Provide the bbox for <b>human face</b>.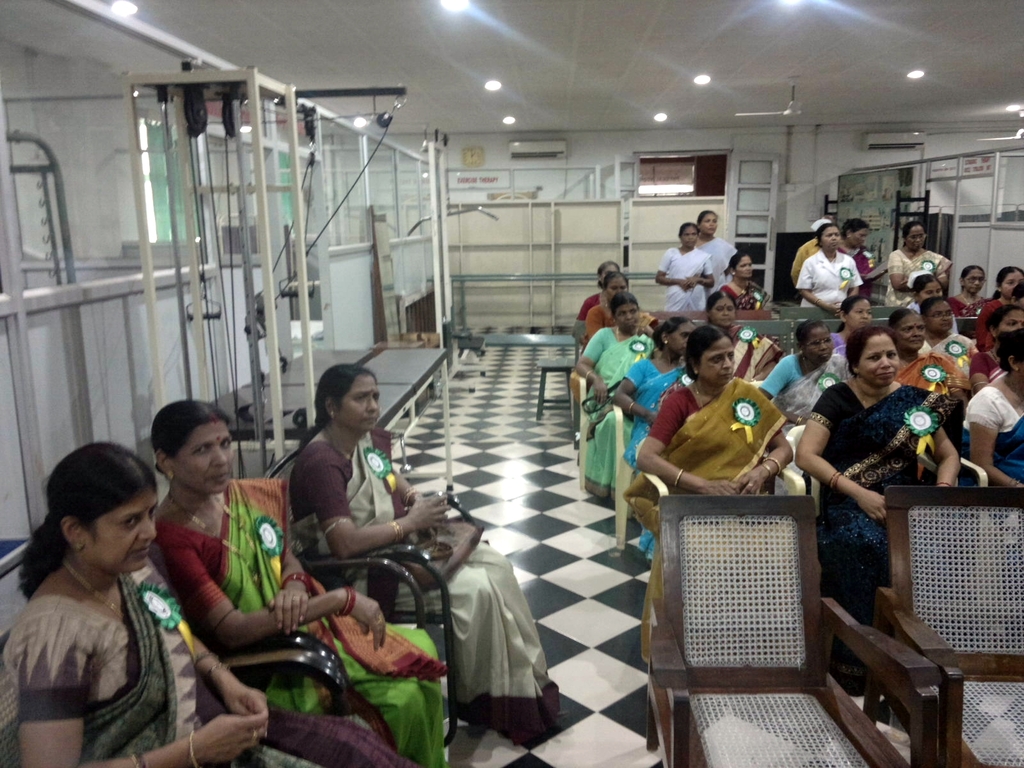
705 213 719 238.
